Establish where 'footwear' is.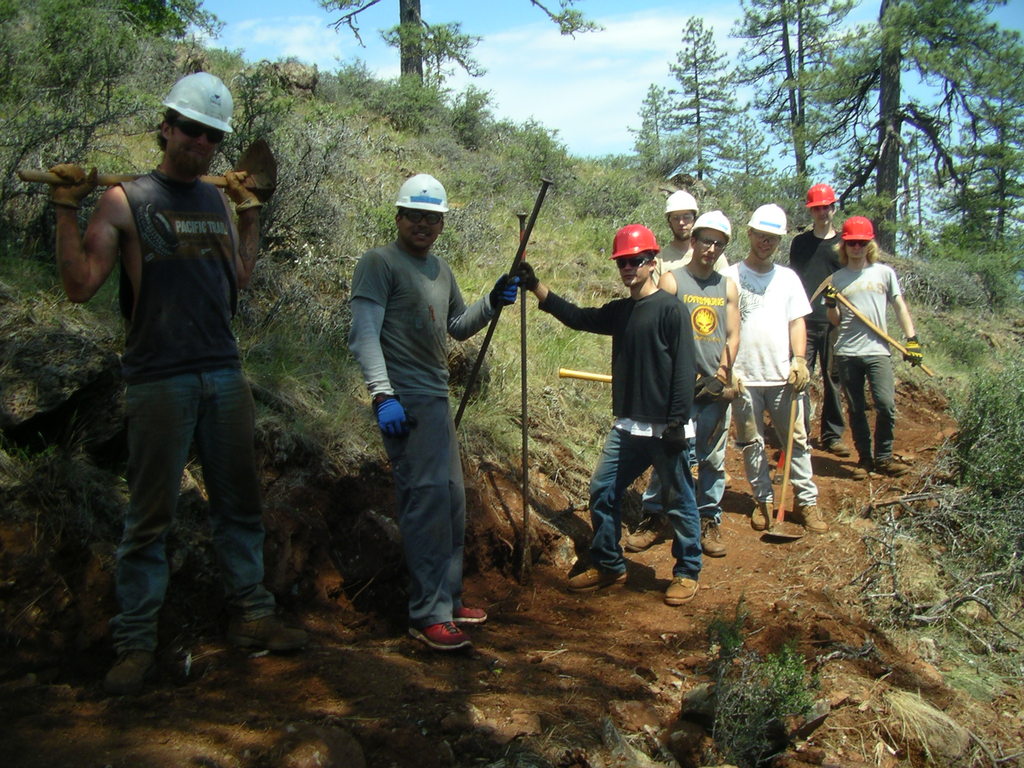
Established at 626:515:667:549.
